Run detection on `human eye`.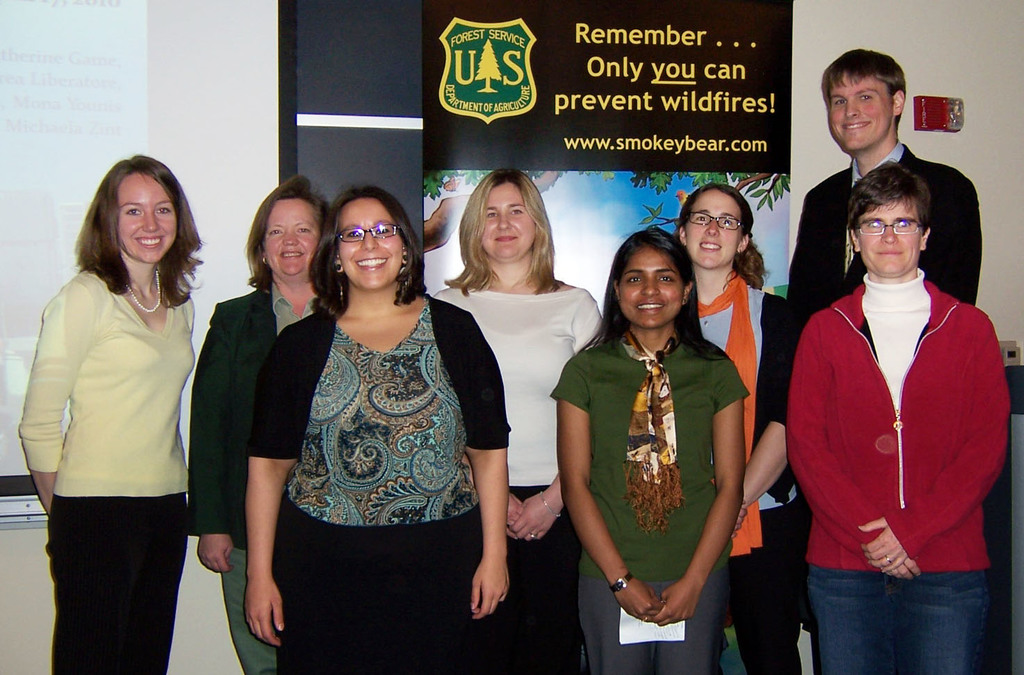
Result: box(856, 90, 875, 104).
